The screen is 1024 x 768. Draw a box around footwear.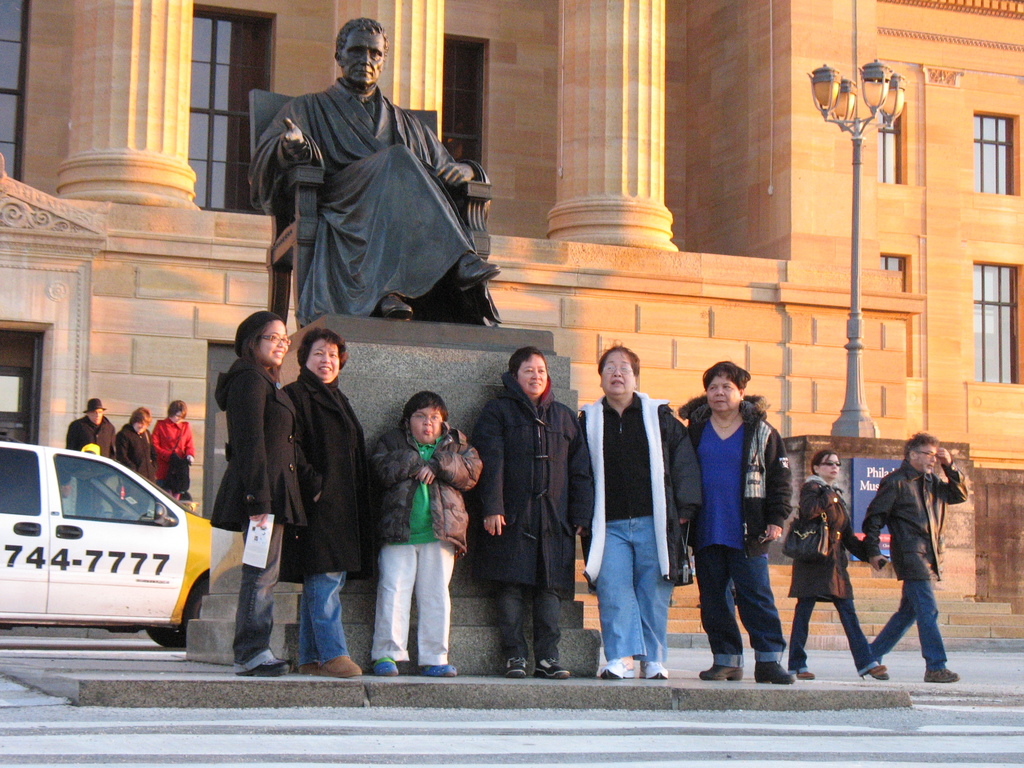
pyautogui.locateOnScreen(426, 665, 459, 680).
